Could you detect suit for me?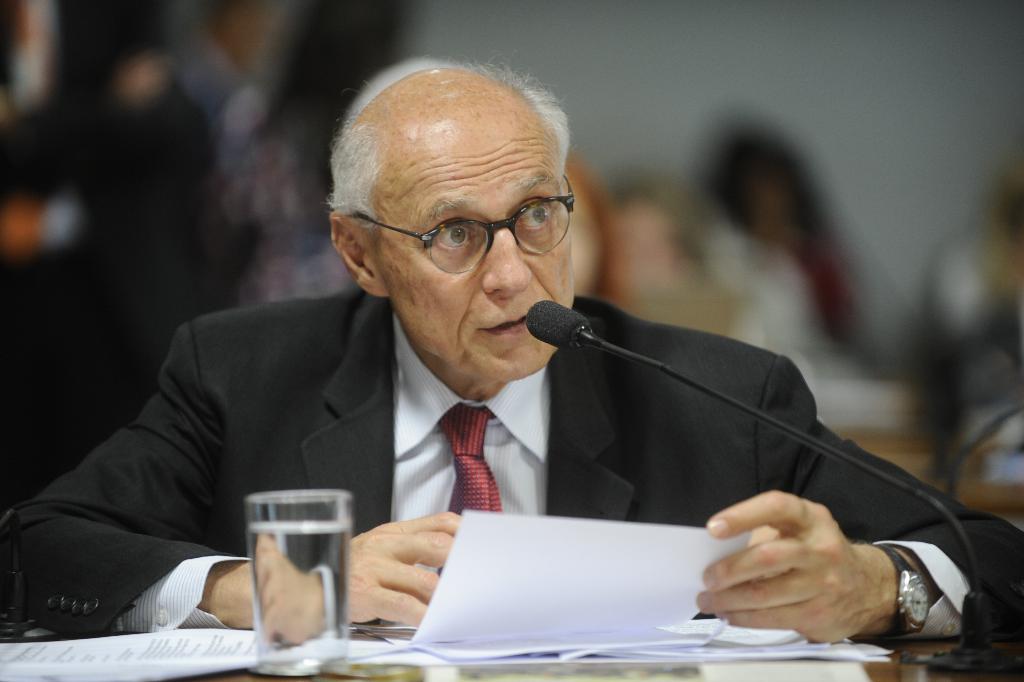
Detection result: x1=0, y1=283, x2=1023, y2=647.
